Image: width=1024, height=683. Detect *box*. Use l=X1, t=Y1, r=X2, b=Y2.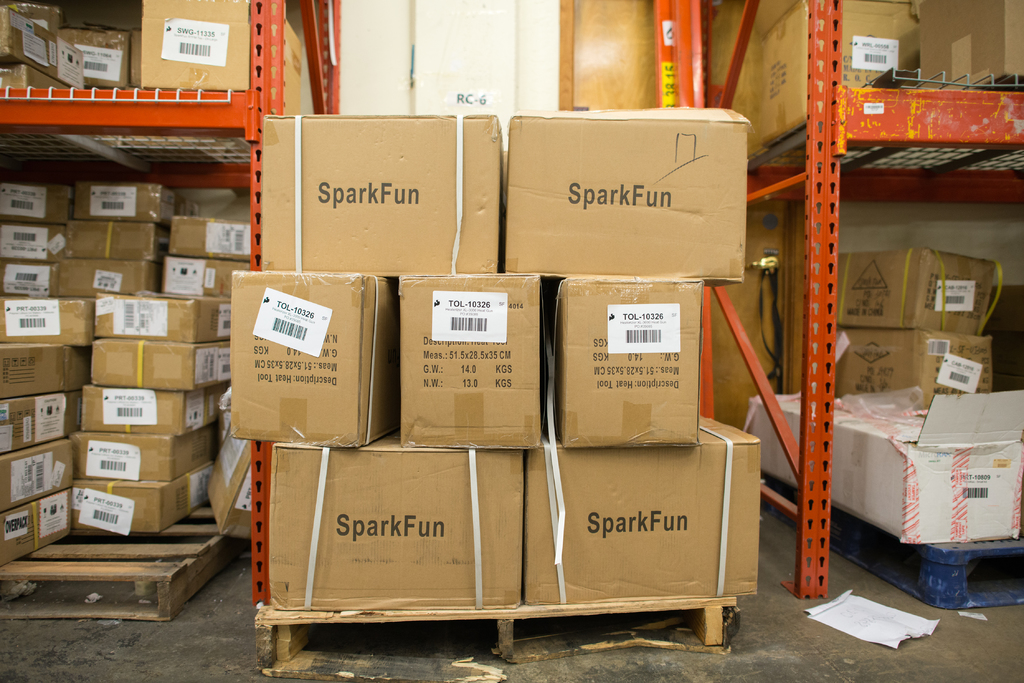
l=259, t=112, r=500, b=277.
